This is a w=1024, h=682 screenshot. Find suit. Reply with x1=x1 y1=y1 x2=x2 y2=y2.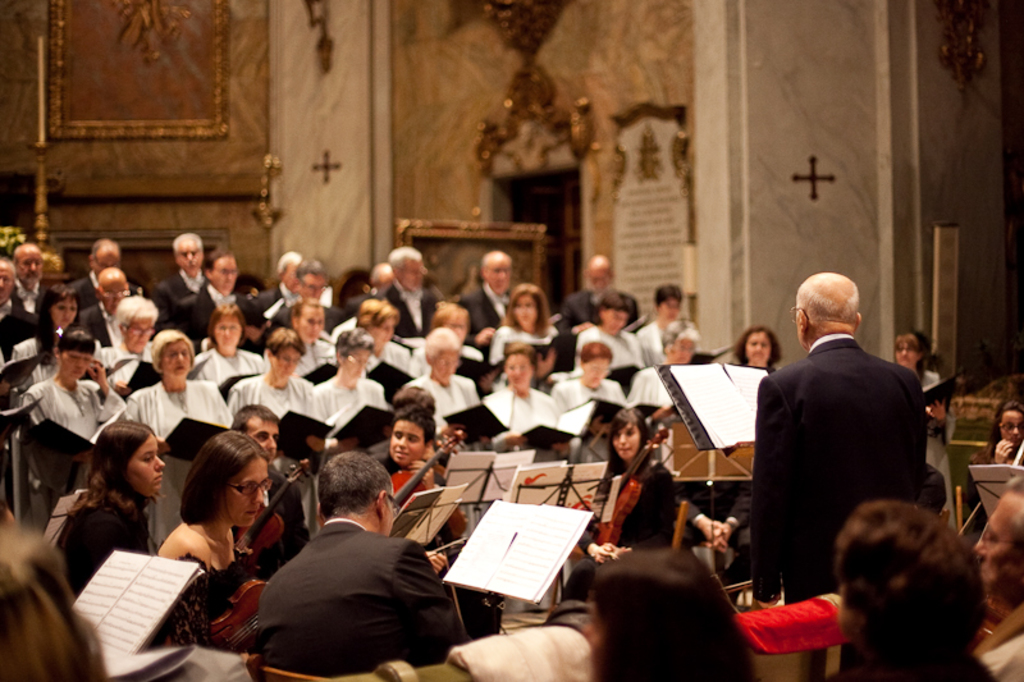
x1=255 y1=521 x2=468 y2=678.
